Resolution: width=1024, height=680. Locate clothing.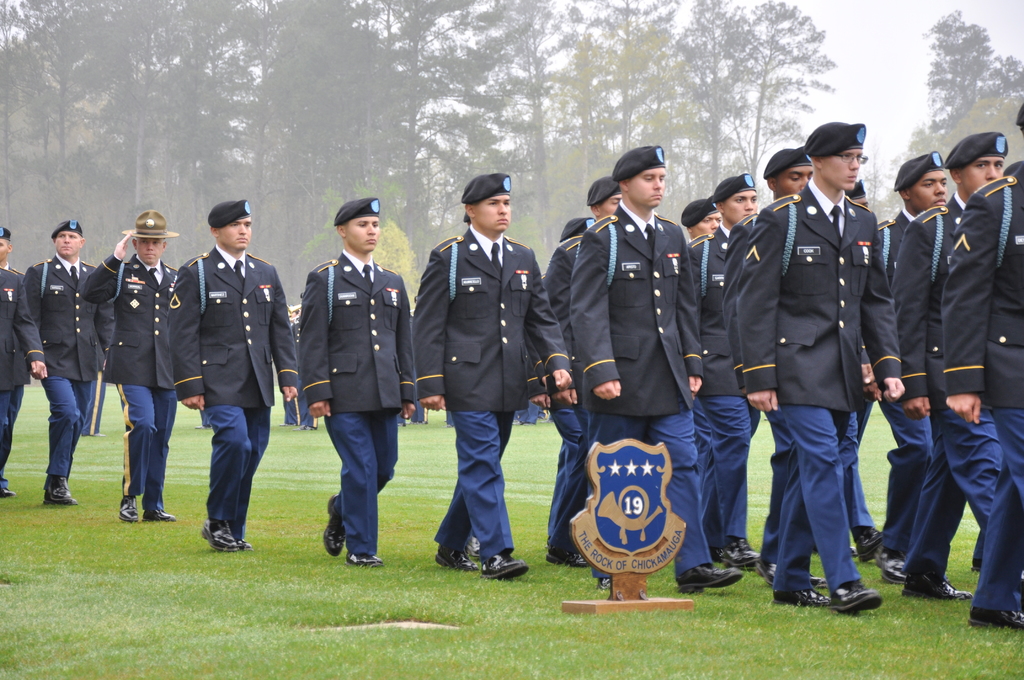
detection(748, 139, 905, 603).
